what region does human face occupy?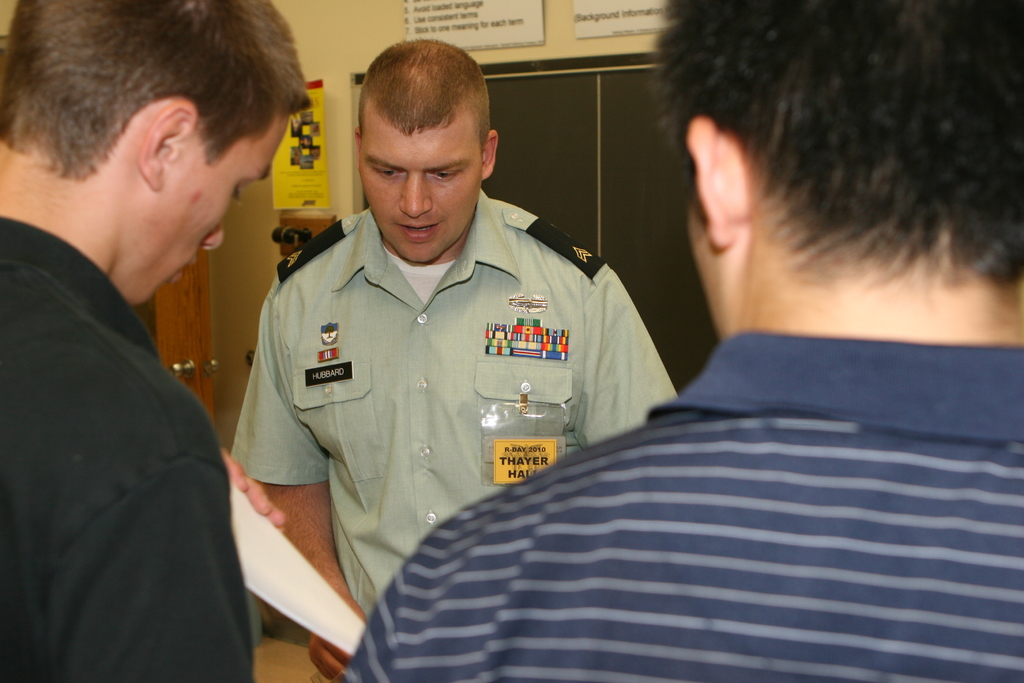
[360, 130, 482, 264].
